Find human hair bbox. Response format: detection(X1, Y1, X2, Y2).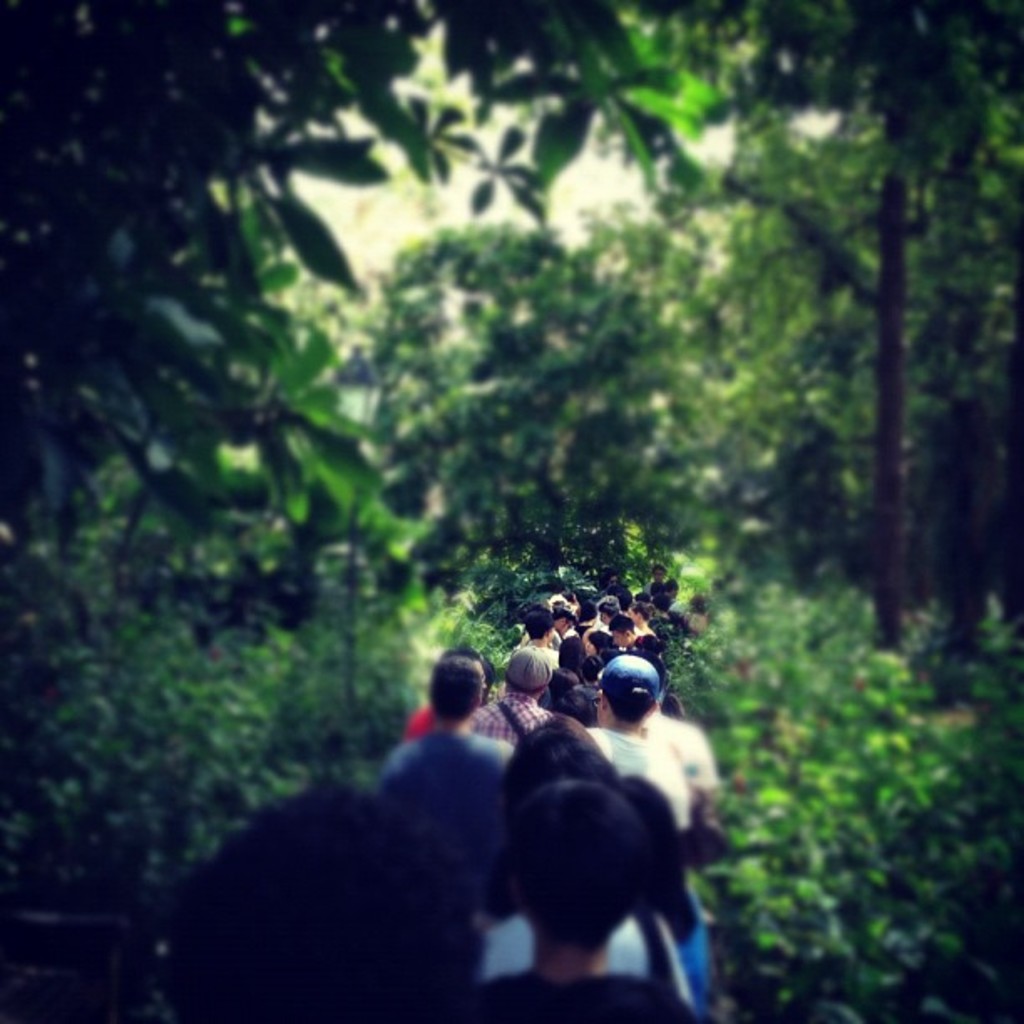
detection(505, 718, 617, 790).
